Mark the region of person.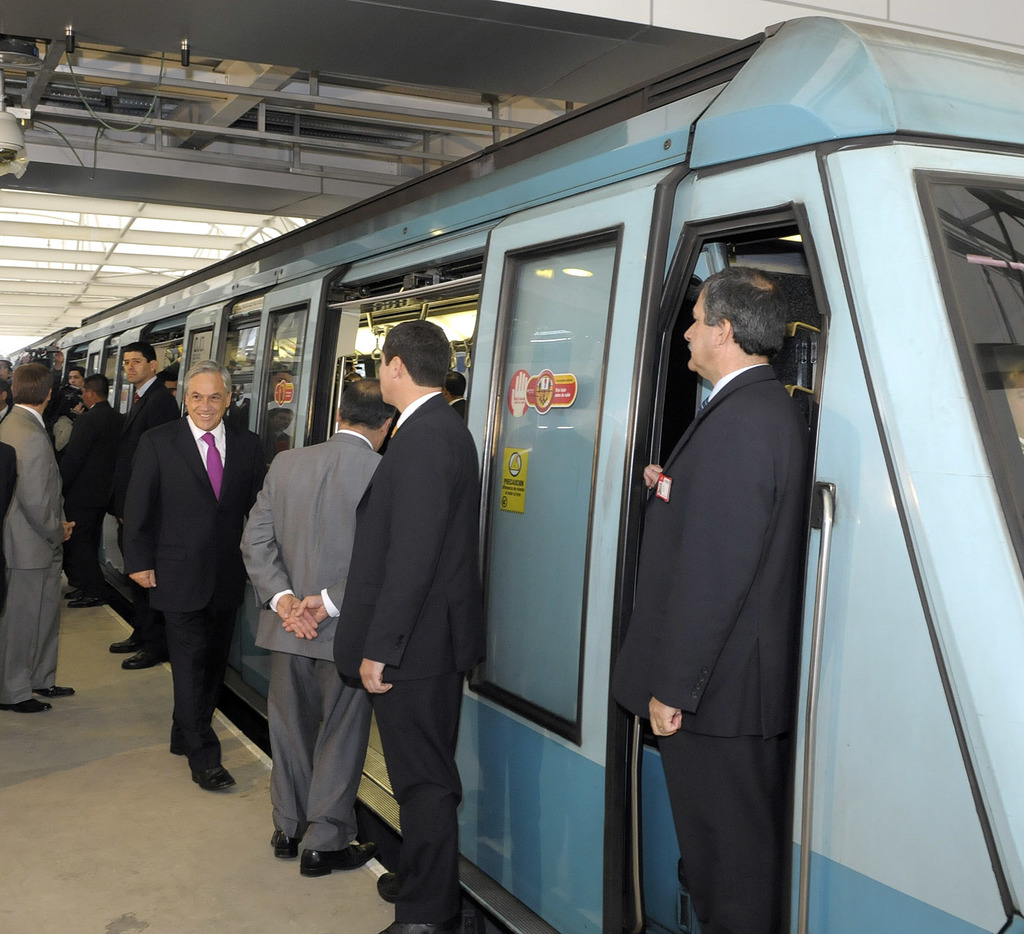
Region: 636:259:806:931.
